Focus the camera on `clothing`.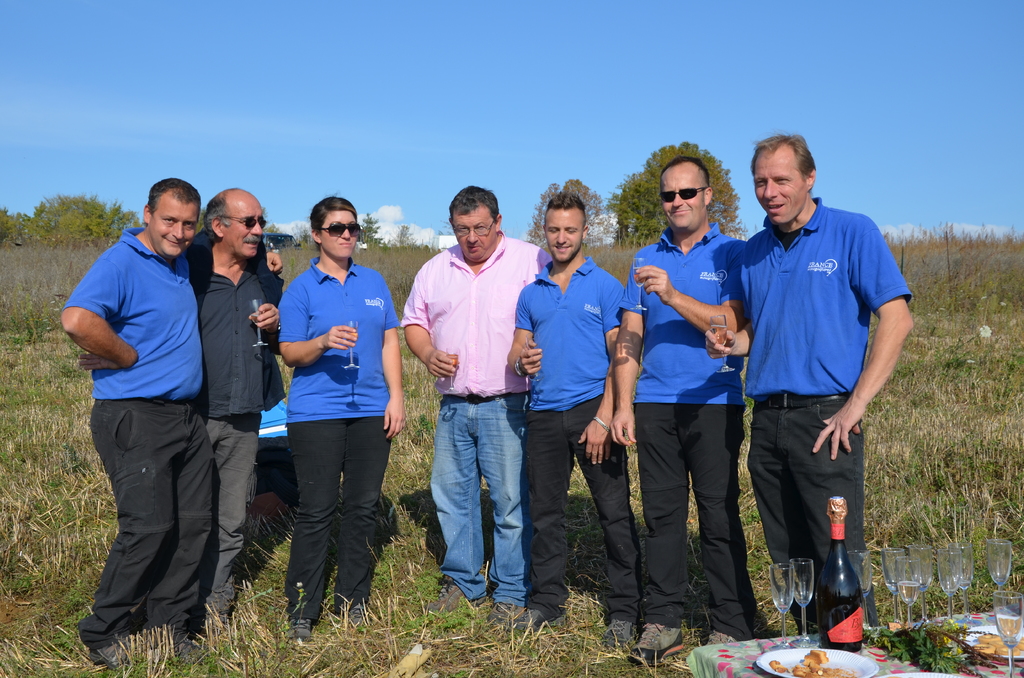
Focus region: [left=406, top=239, right=553, bottom=608].
